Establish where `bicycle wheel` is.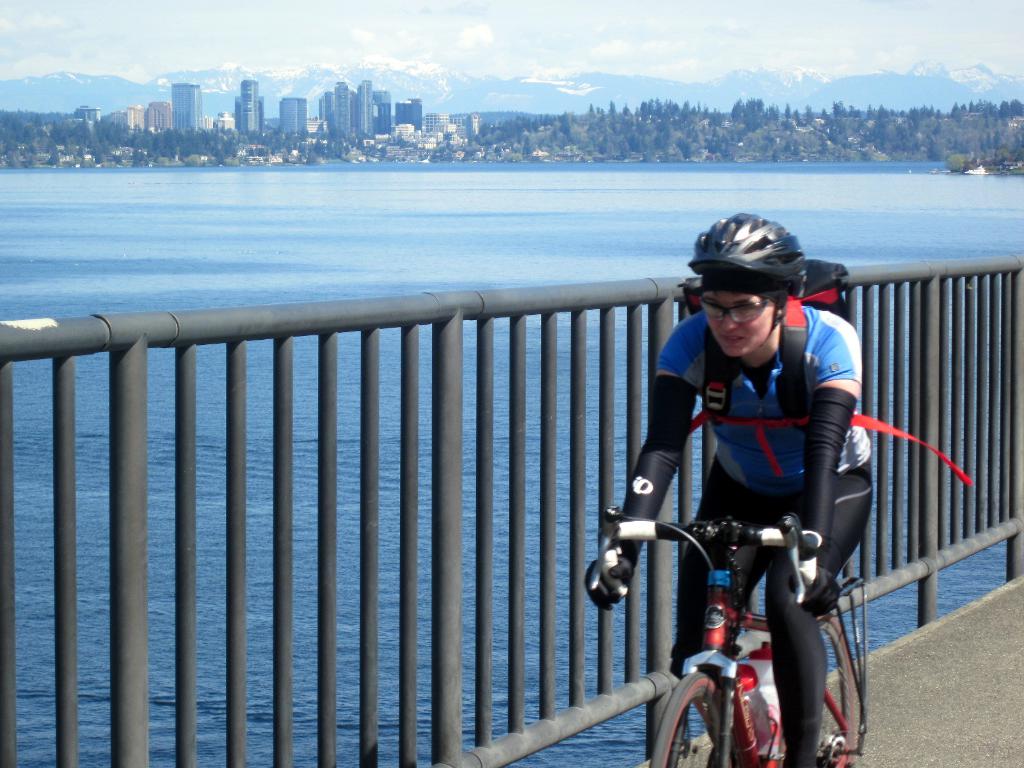
Established at (650,669,743,767).
